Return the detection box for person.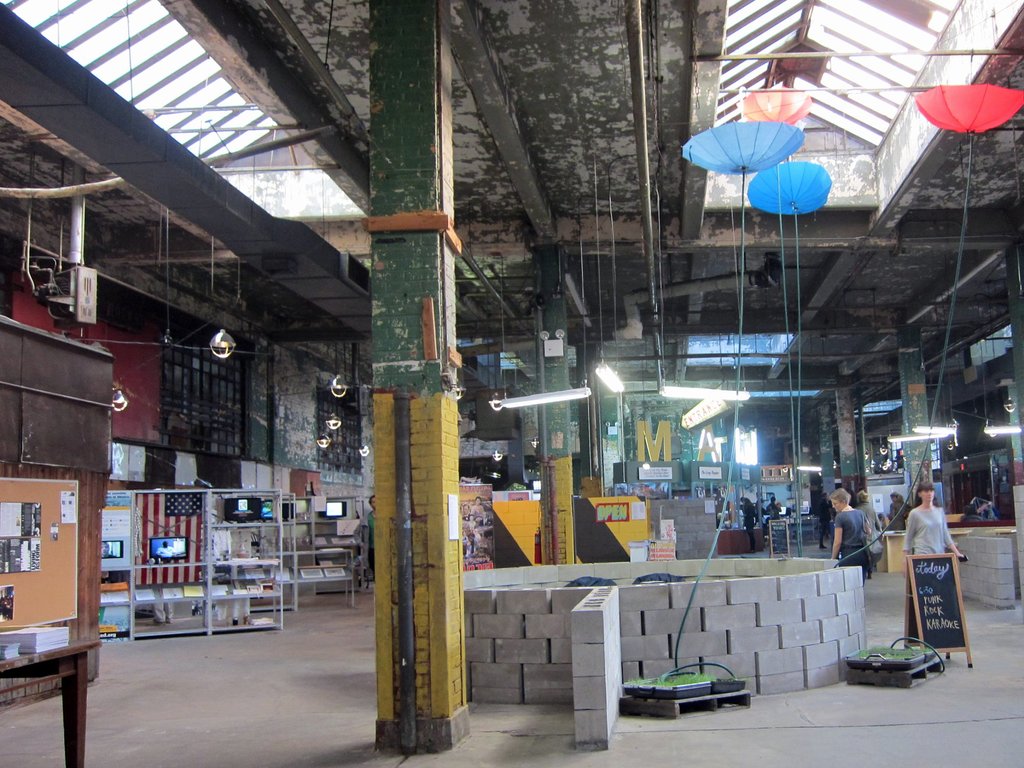
(157,540,181,558).
